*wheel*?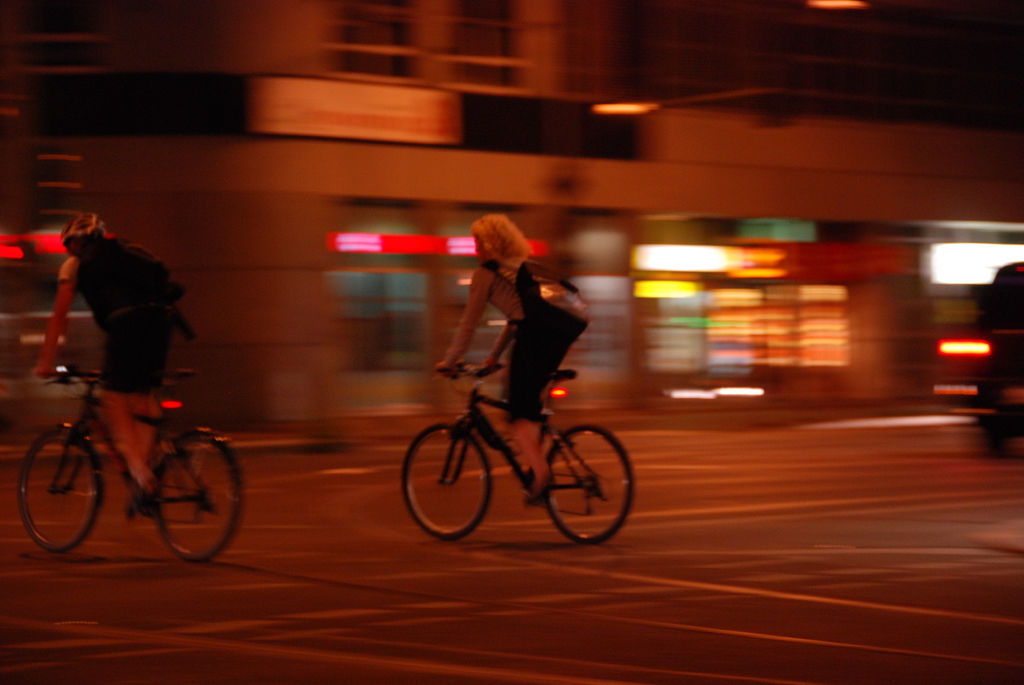
10:430:99:557
